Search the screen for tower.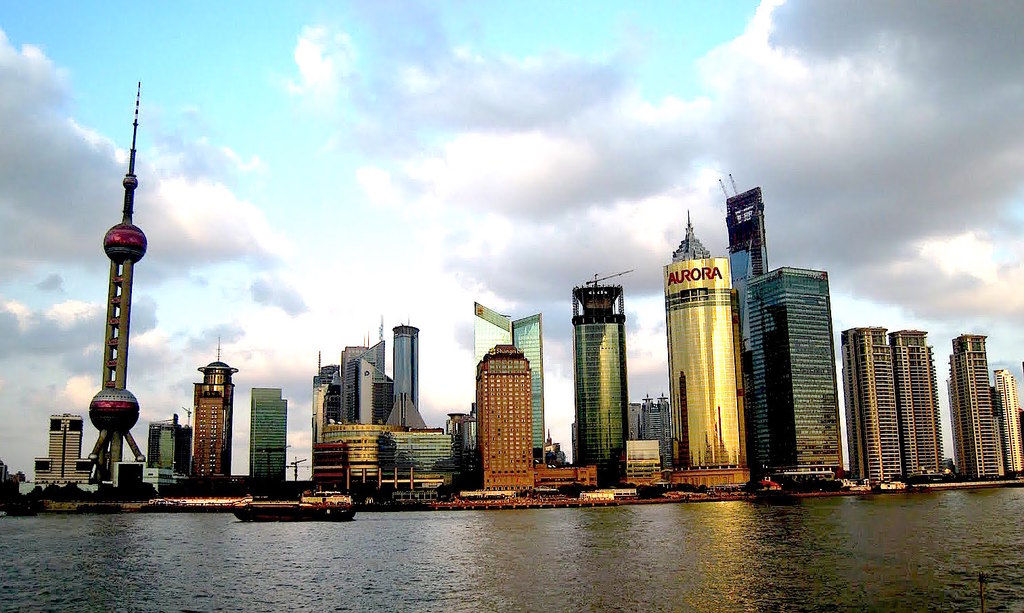
Found at <bbox>85, 81, 150, 493</bbox>.
